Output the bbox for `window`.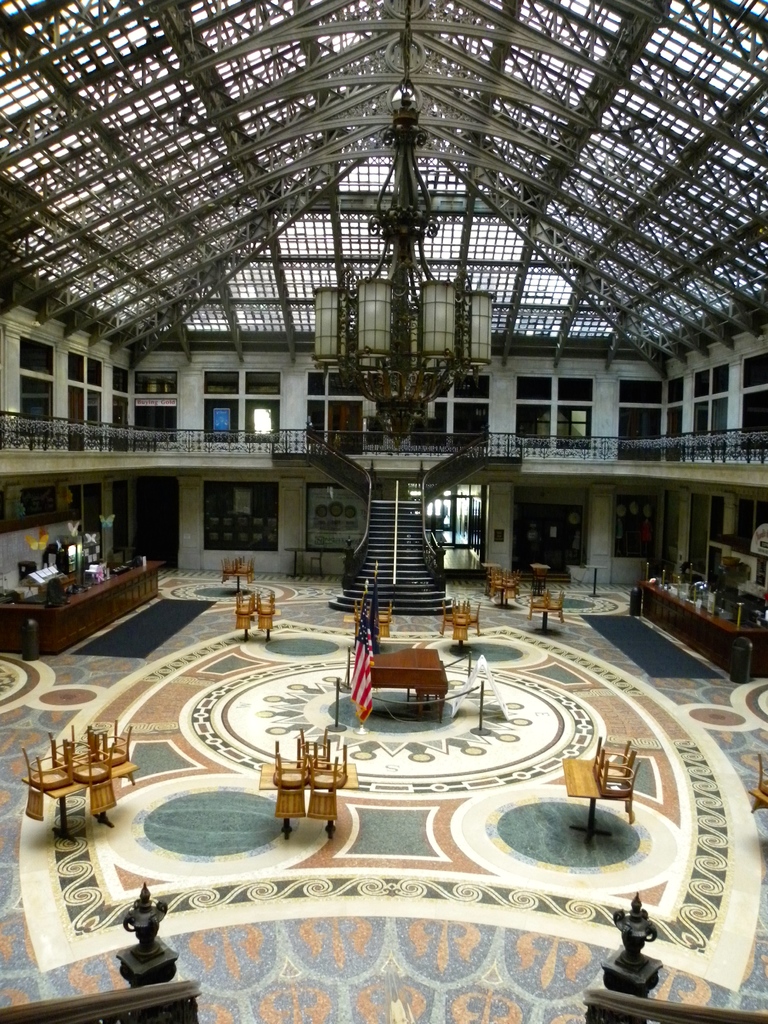
243/372/276/393.
